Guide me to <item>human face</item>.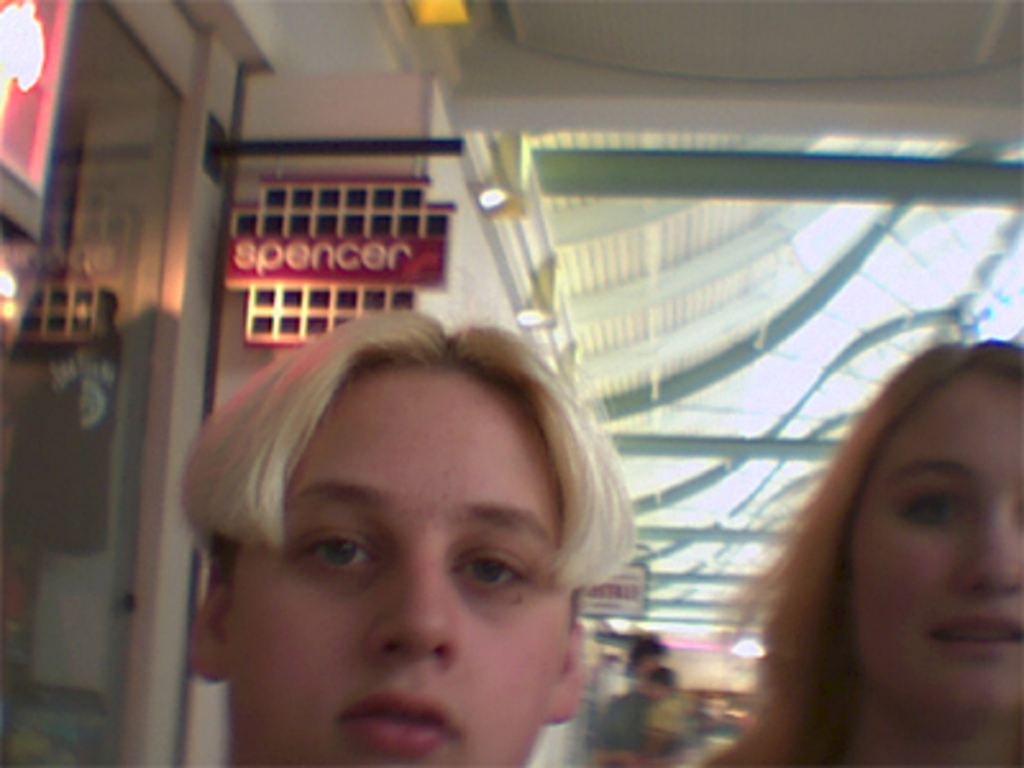
Guidance: Rect(228, 369, 573, 765).
